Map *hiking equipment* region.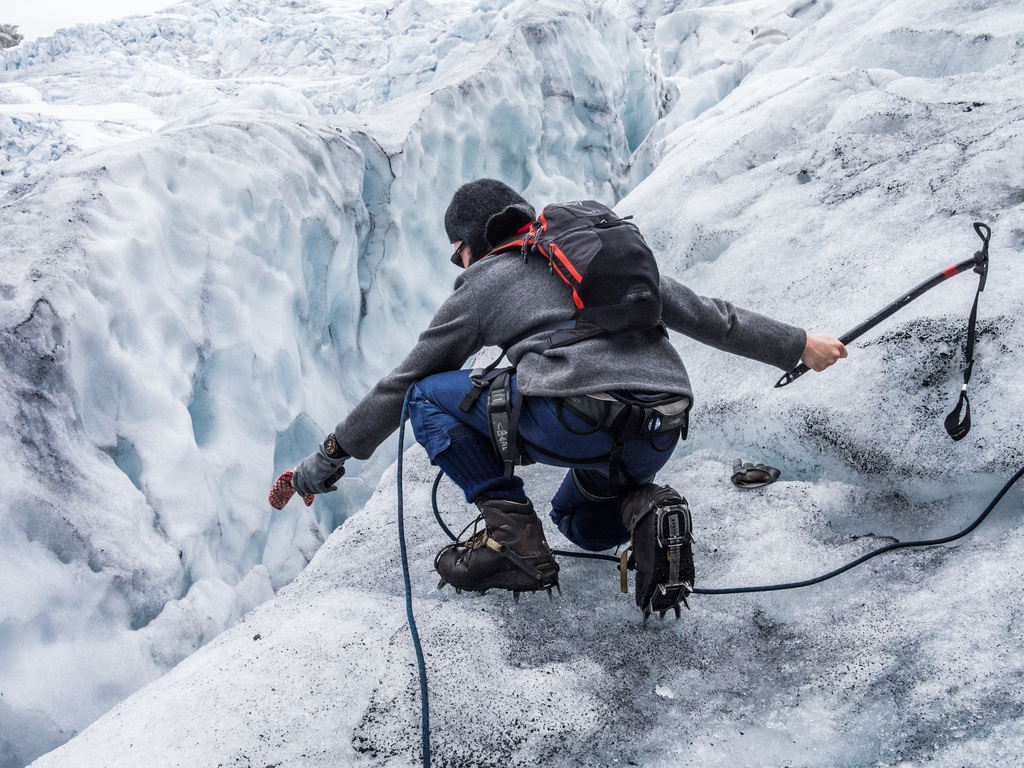
Mapped to l=614, t=483, r=695, b=623.
